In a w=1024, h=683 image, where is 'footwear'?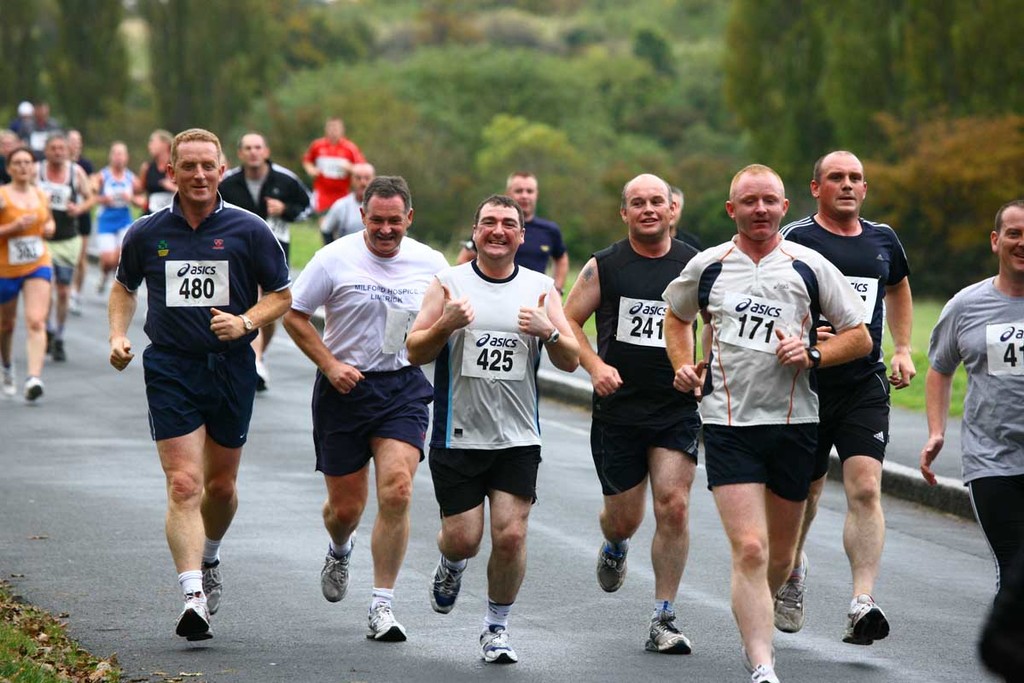
753,663,779,682.
